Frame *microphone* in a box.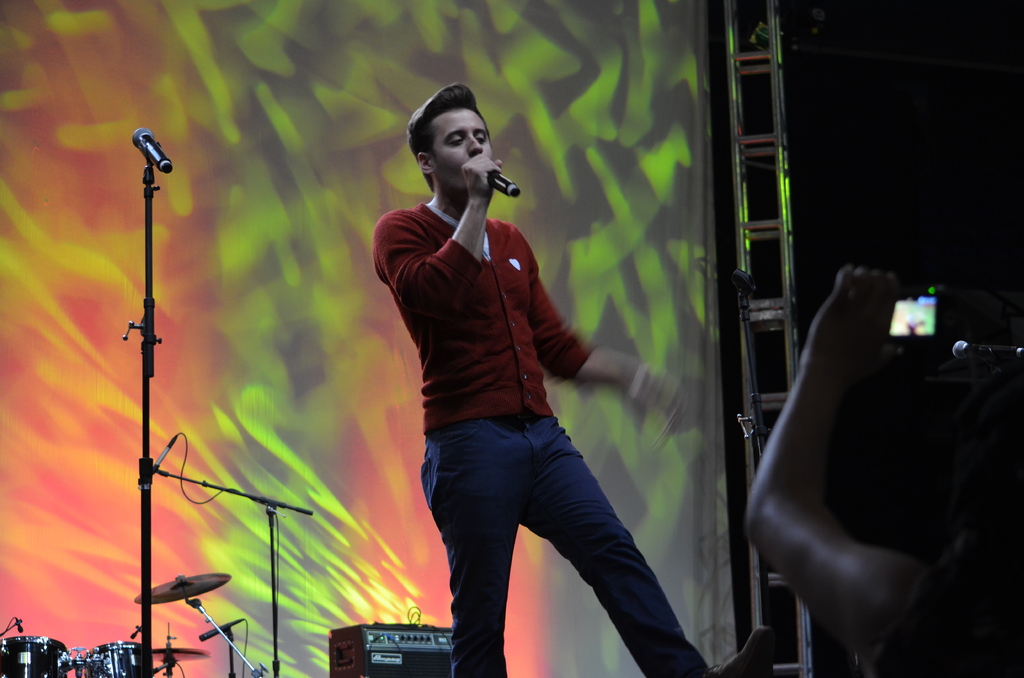
bbox=(951, 339, 1023, 357).
